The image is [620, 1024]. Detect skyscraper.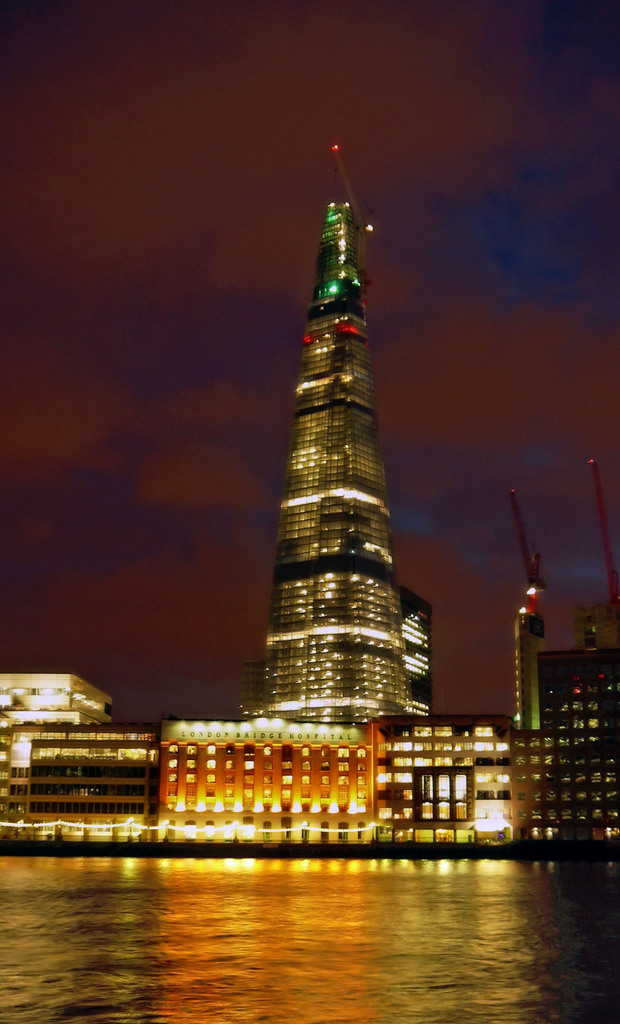
Detection: box=[232, 137, 429, 758].
